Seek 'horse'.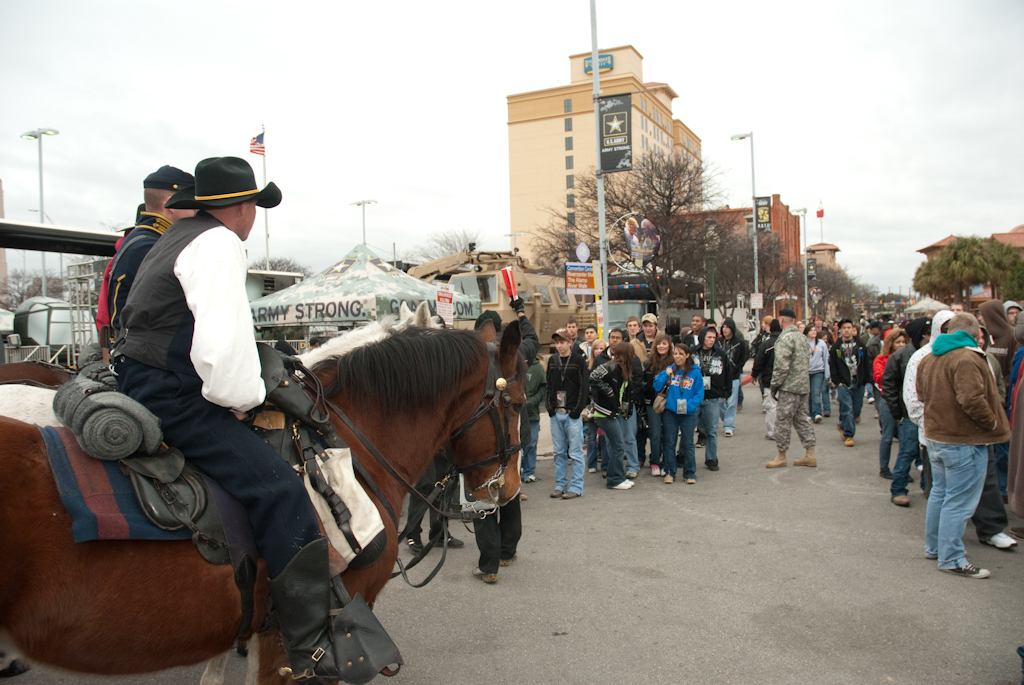
detection(0, 361, 73, 393).
